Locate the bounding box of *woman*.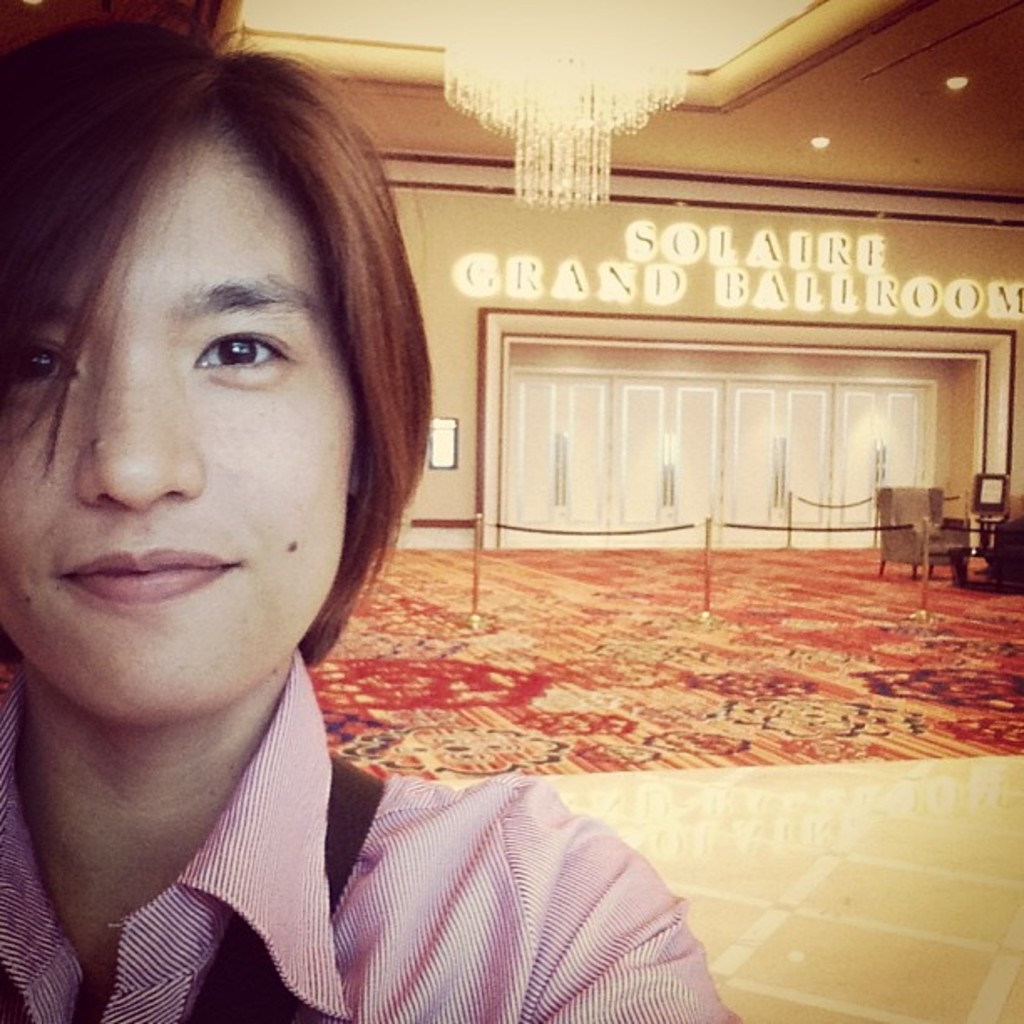
Bounding box: (0,0,736,1022).
